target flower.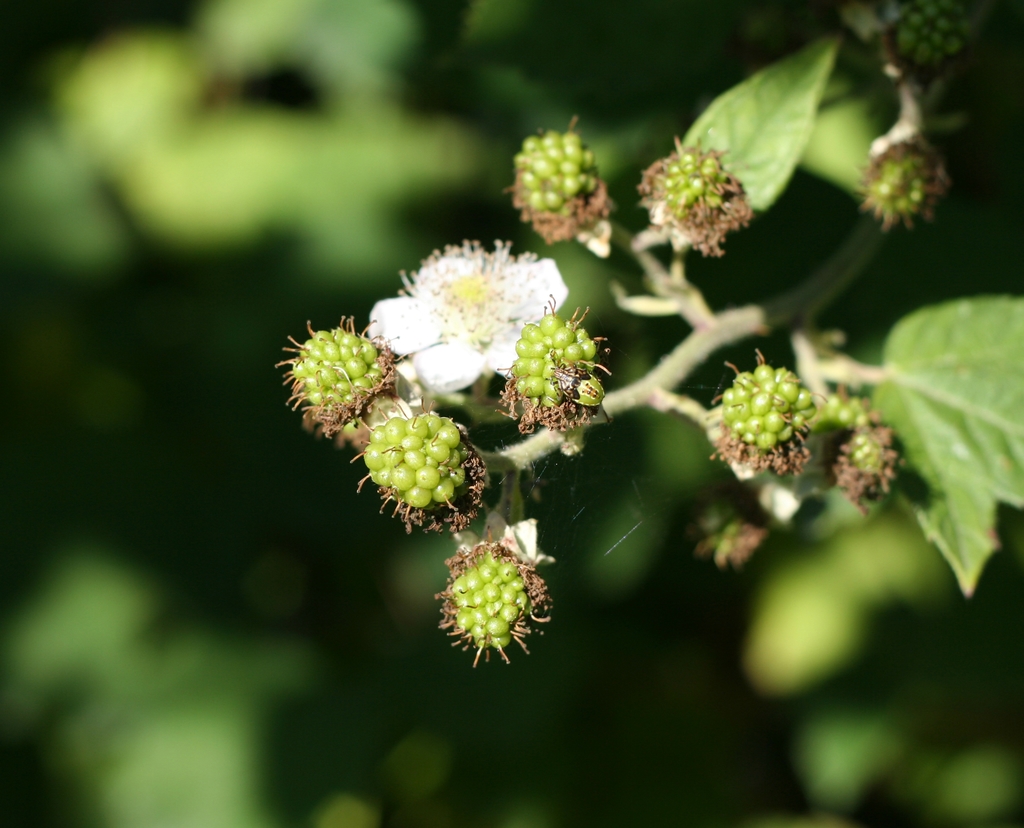
Target region: [502, 289, 621, 439].
